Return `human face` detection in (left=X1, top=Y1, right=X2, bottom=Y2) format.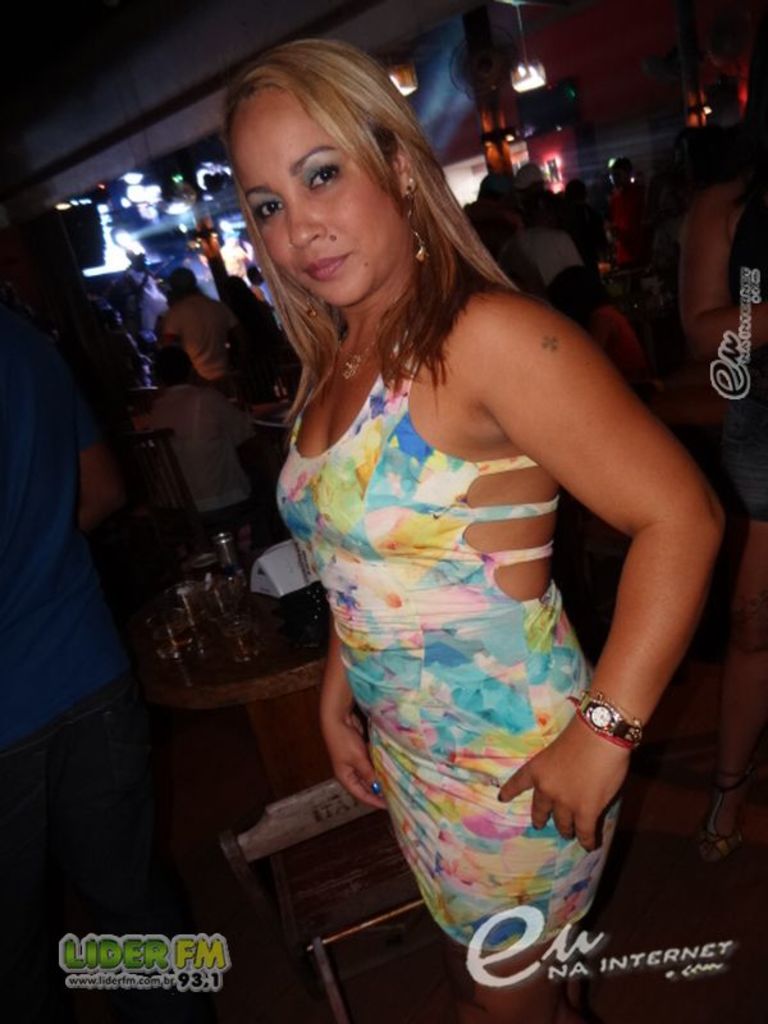
(left=219, top=87, right=410, bottom=311).
